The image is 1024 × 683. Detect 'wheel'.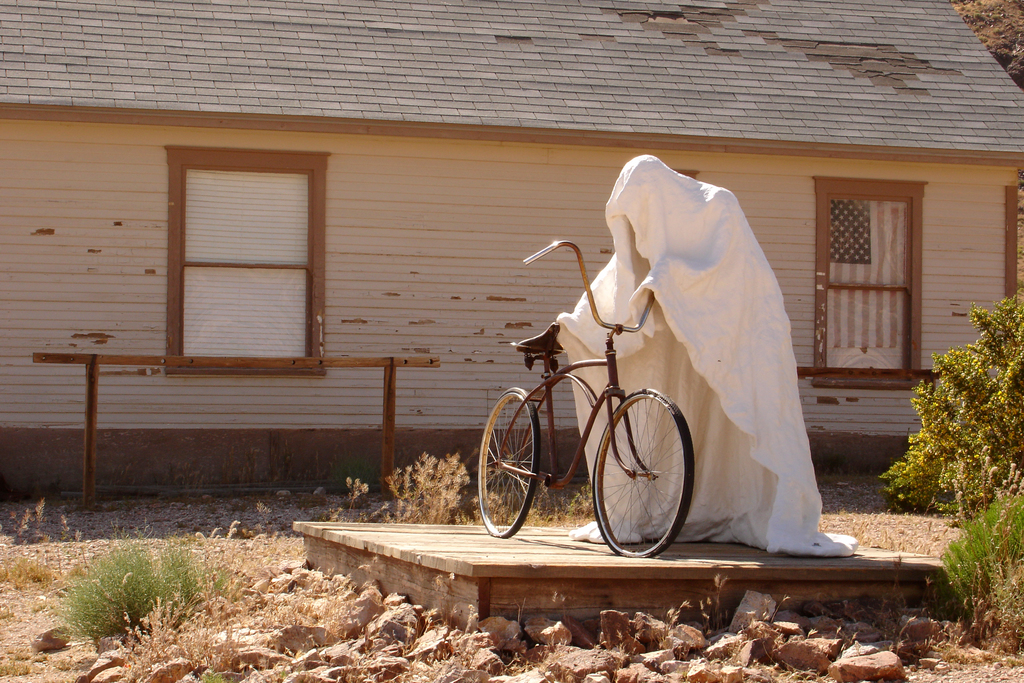
Detection: 599/386/693/555.
